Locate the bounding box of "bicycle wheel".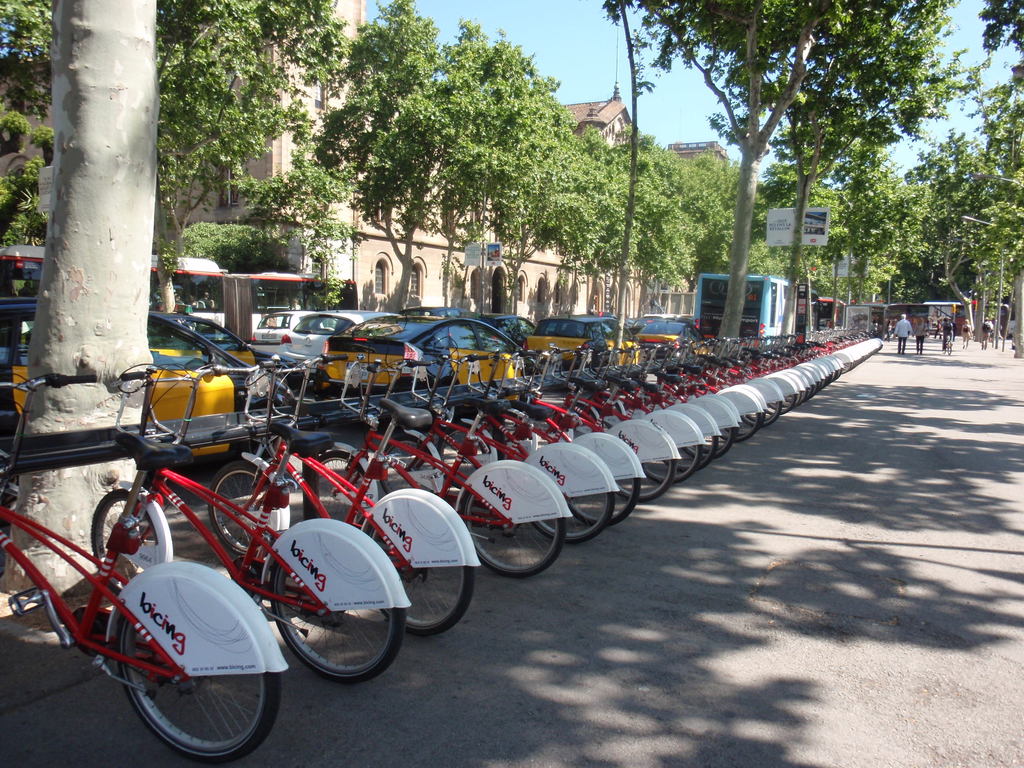
Bounding box: x1=209 y1=462 x2=275 y2=554.
